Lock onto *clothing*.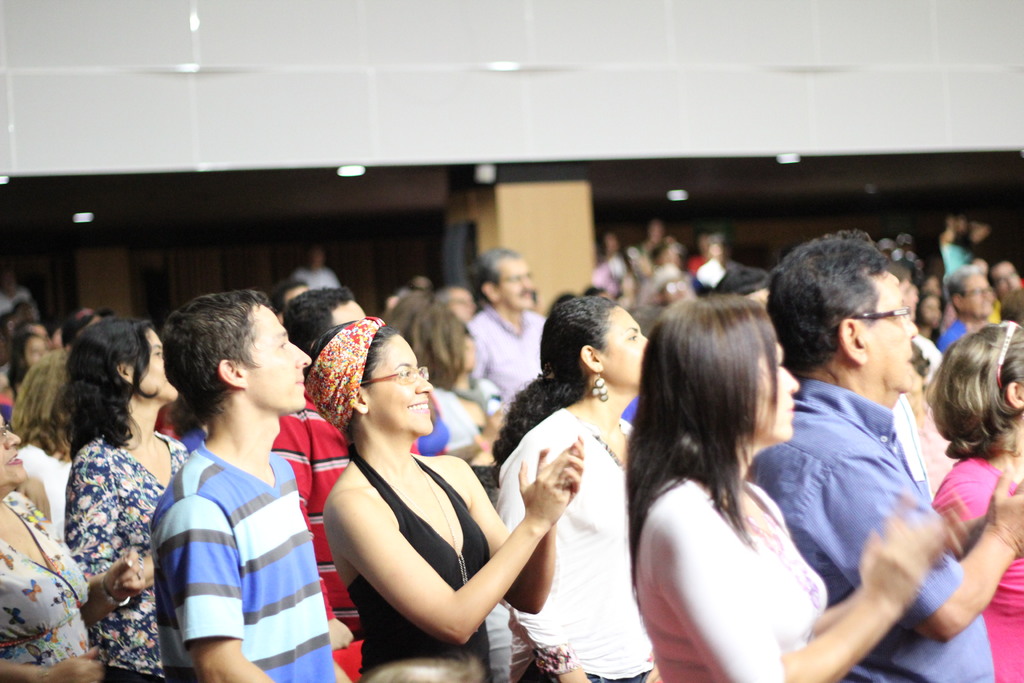
Locked: select_region(638, 477, 828, 682).
